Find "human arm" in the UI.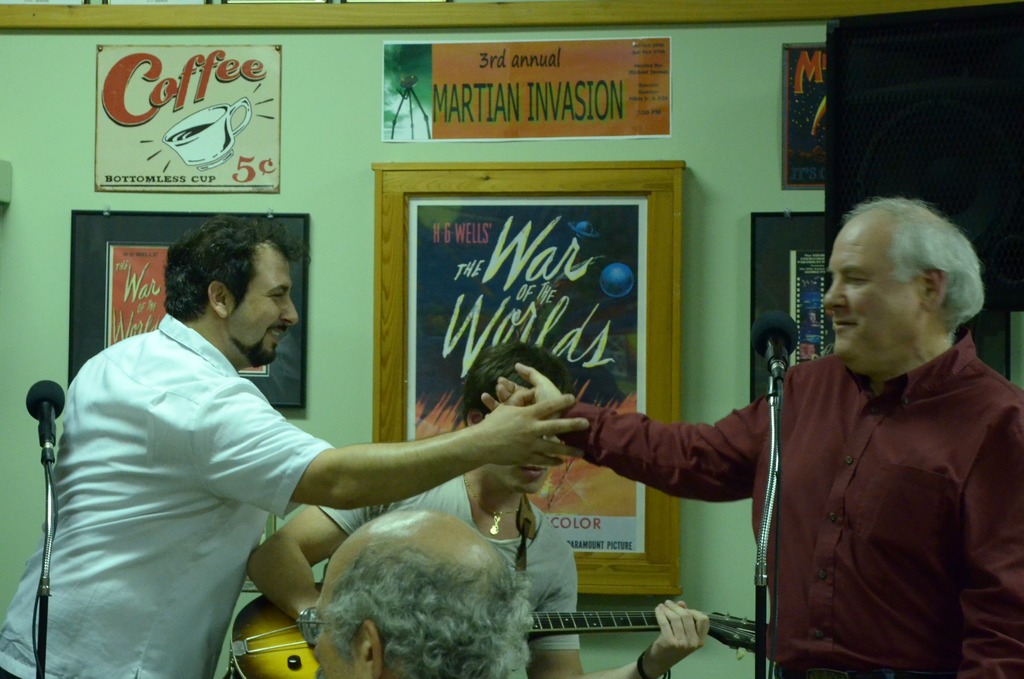
UI element at box=[952, 402, 1023, 678].
